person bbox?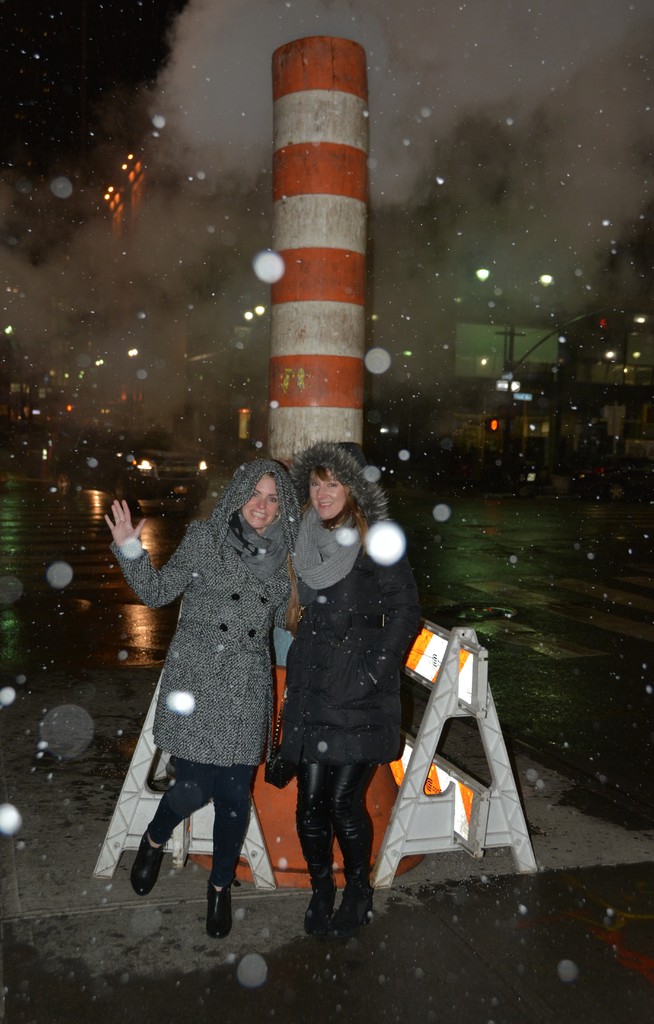
115 453 310 918
